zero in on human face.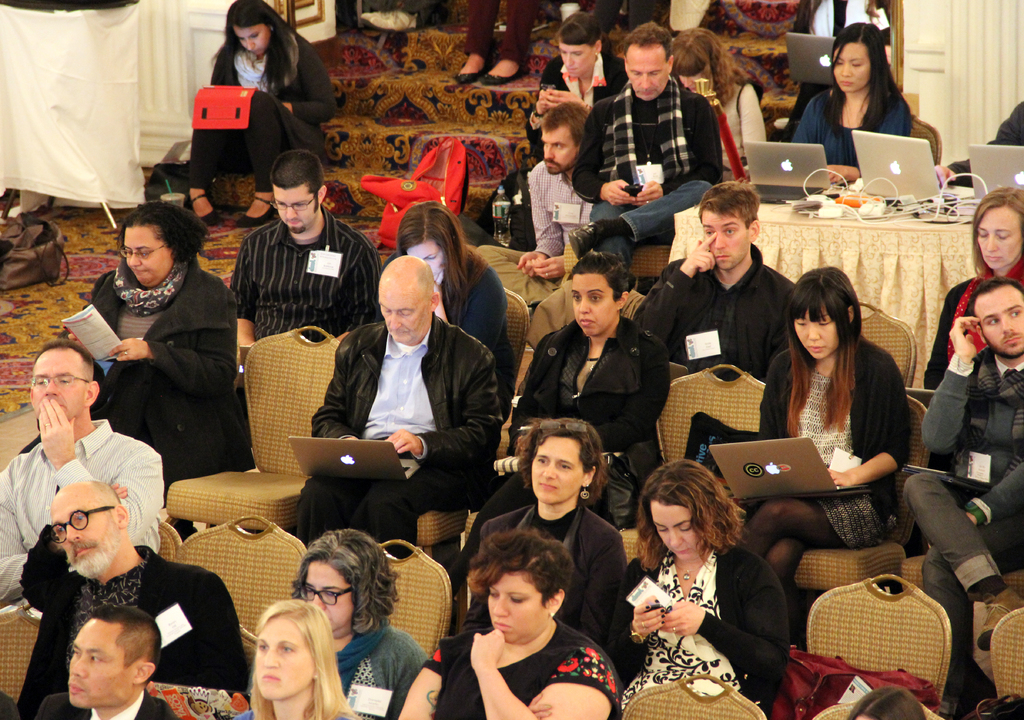
Zeroed in: detection(624, 45, 666, 102).
